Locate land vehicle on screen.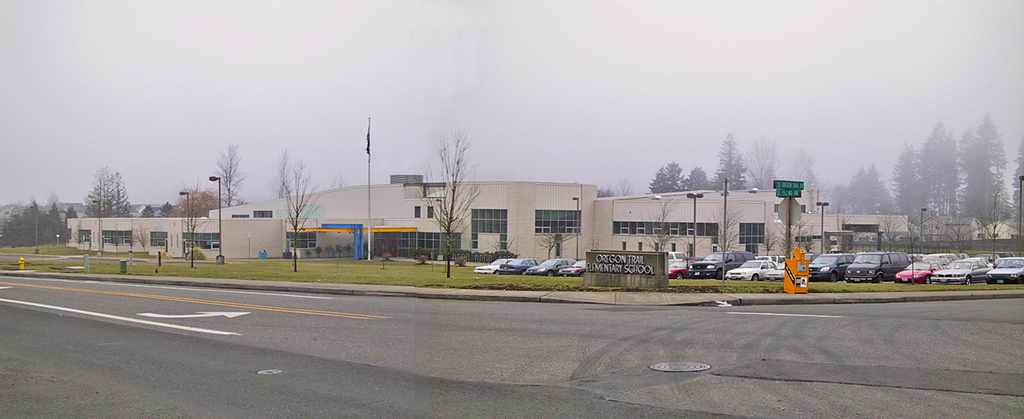
On screen at crop(811, 251, 854, 279).
